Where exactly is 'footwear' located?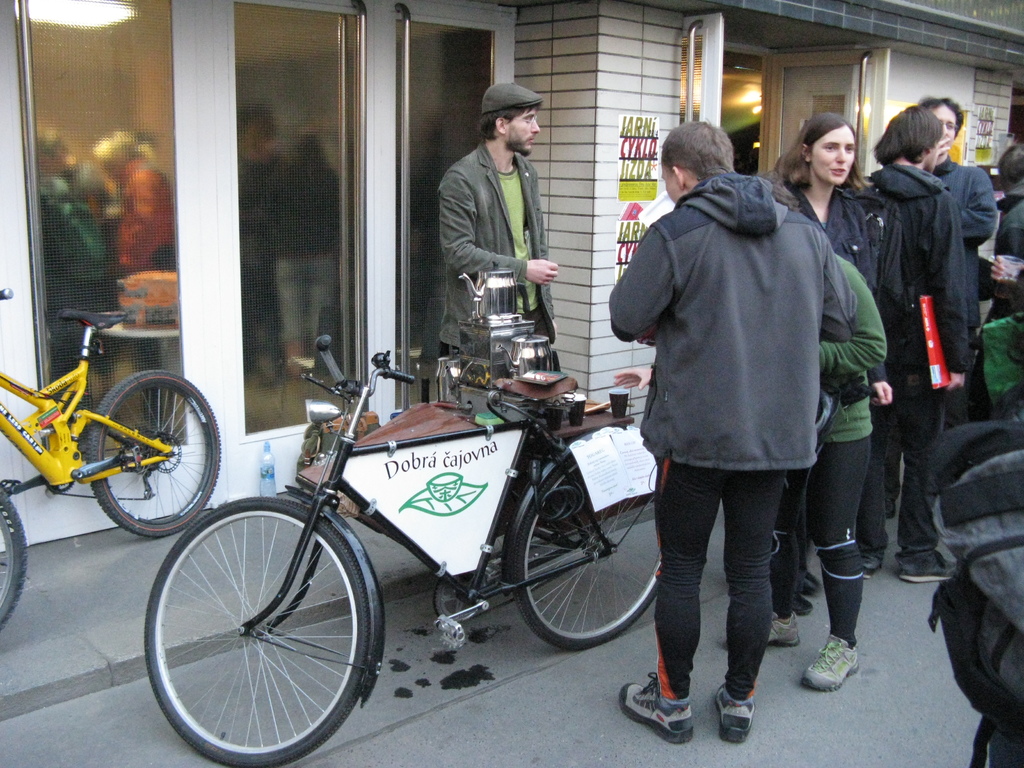
Its bounding box is {"left": 797, "top": 590, "right": 810, "bottom": 619}.
